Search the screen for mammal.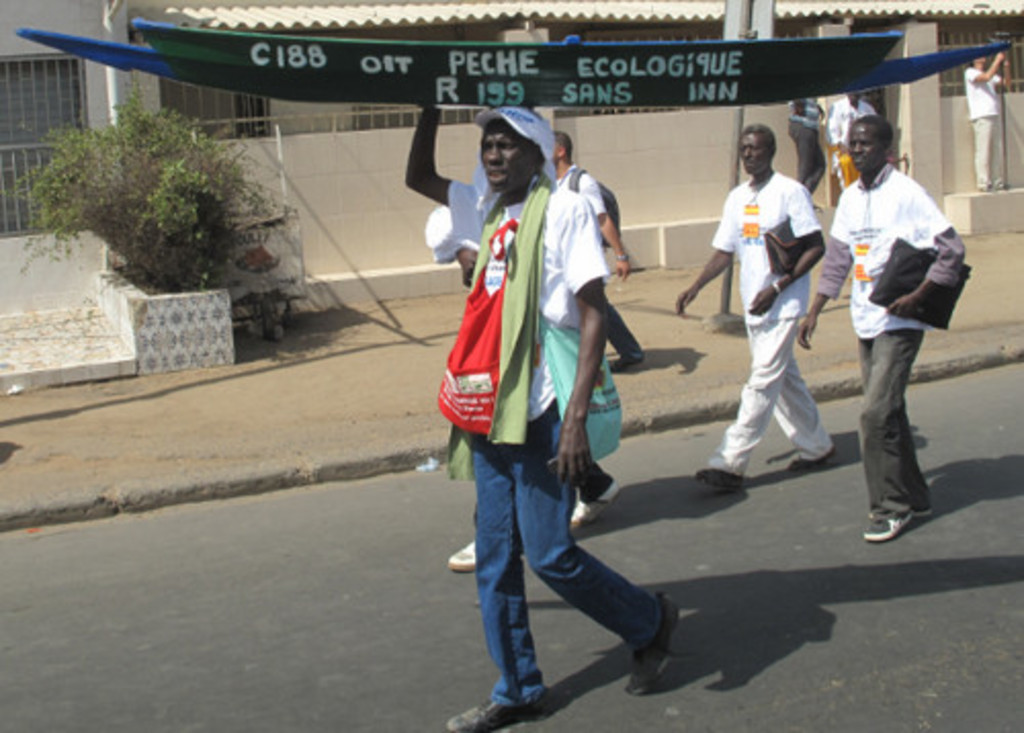
Found at <box>672,121,844,481</box>.
